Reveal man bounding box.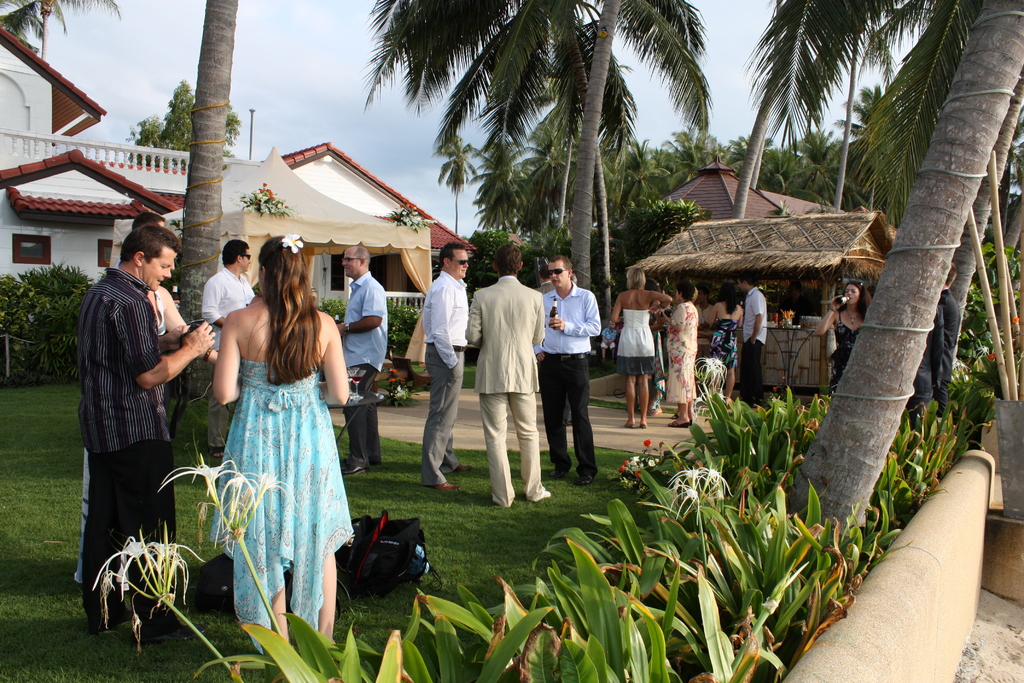
Revealed: (131, 213, 164, 231).
